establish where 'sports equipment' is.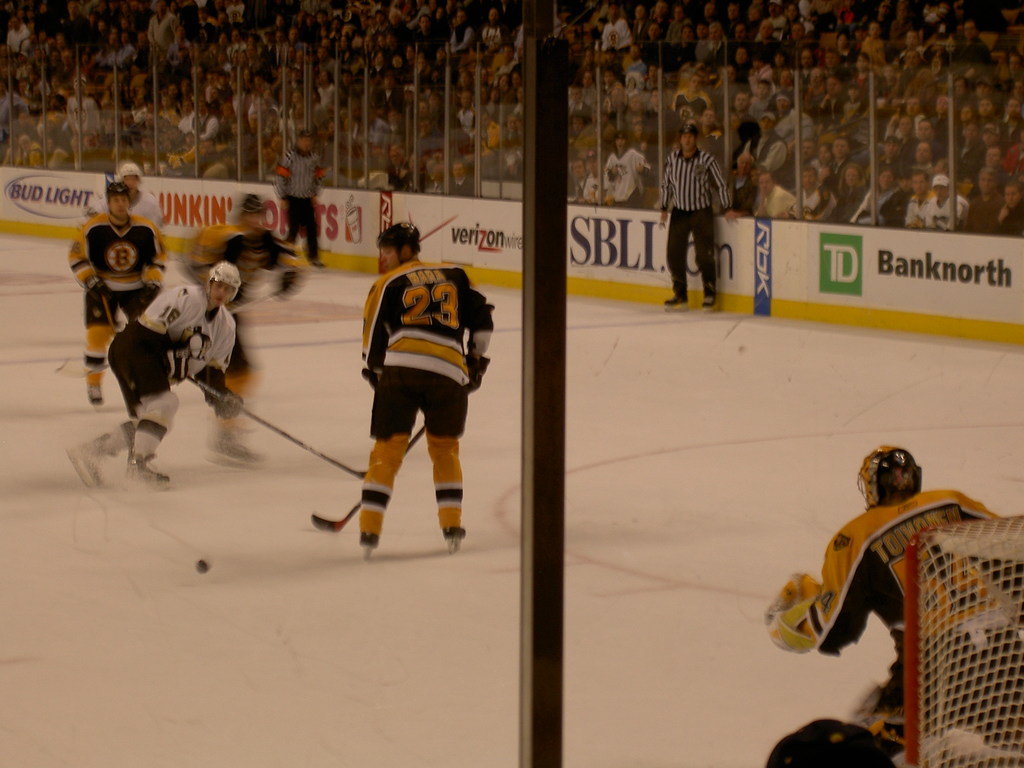
Established at select_region(764, 575, 822, 646).
